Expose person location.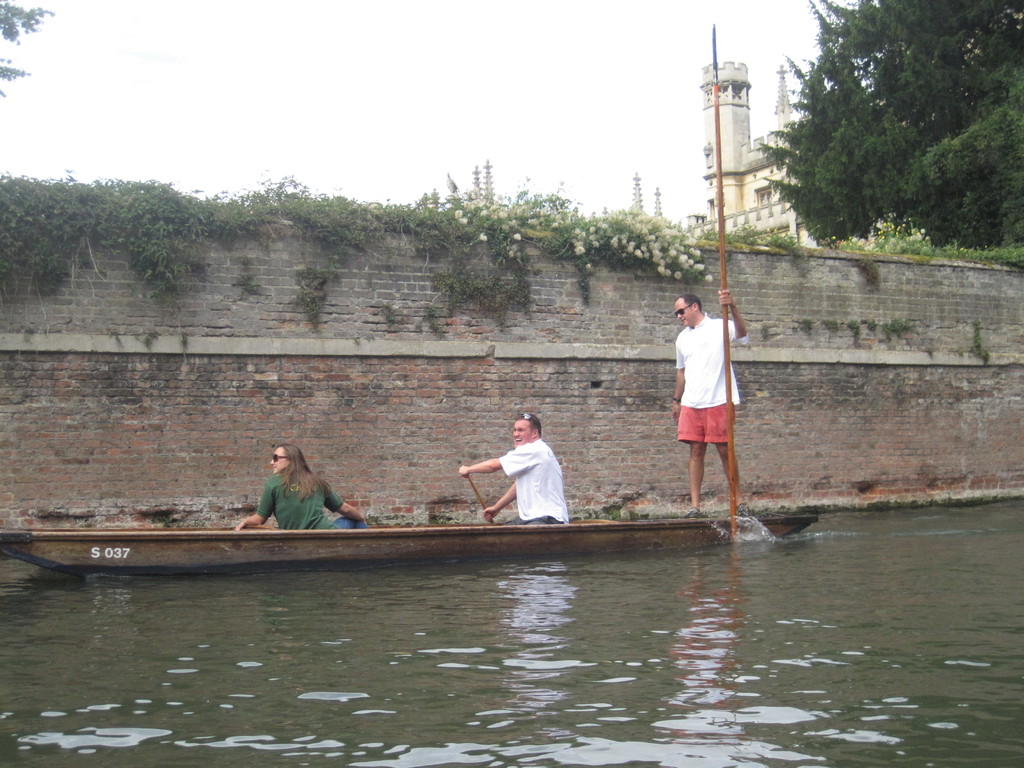
Exposed at rect(460, 415, 570, 525).
